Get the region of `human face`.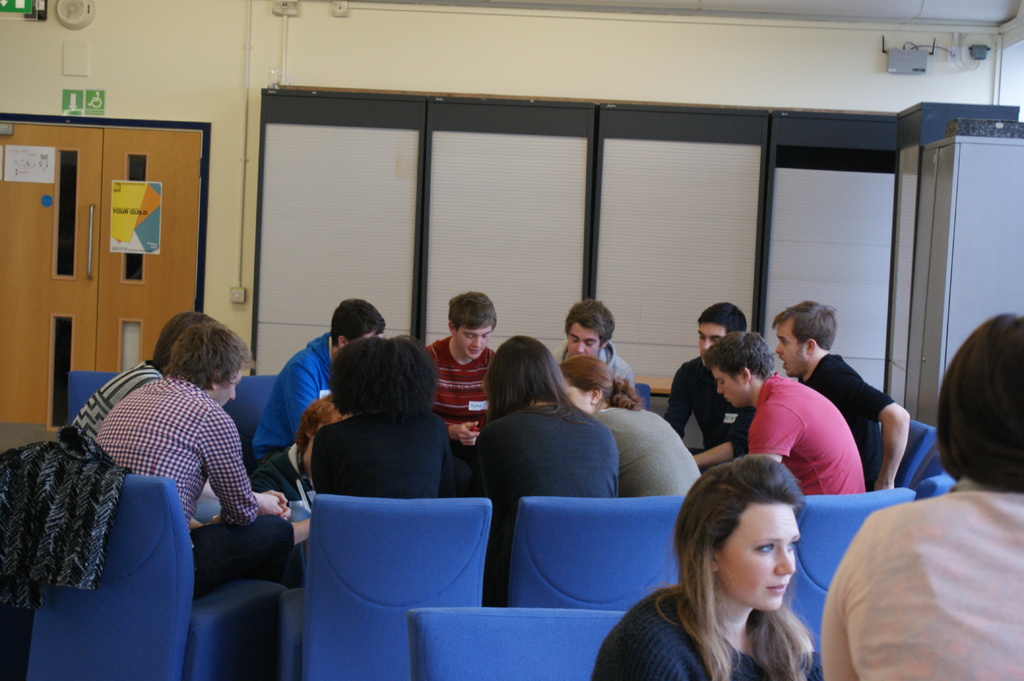
bbox(214, 370, 241, 406).
